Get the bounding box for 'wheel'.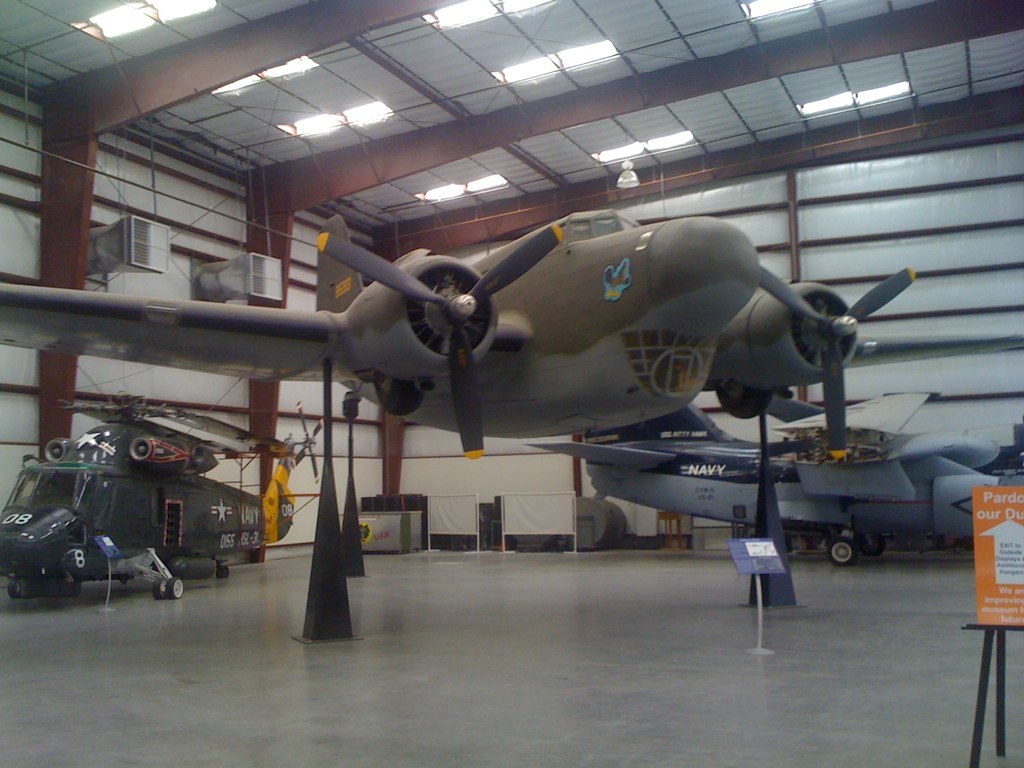
{"left": 826, "top": 537, "right": 856, "bottom": 566}.
